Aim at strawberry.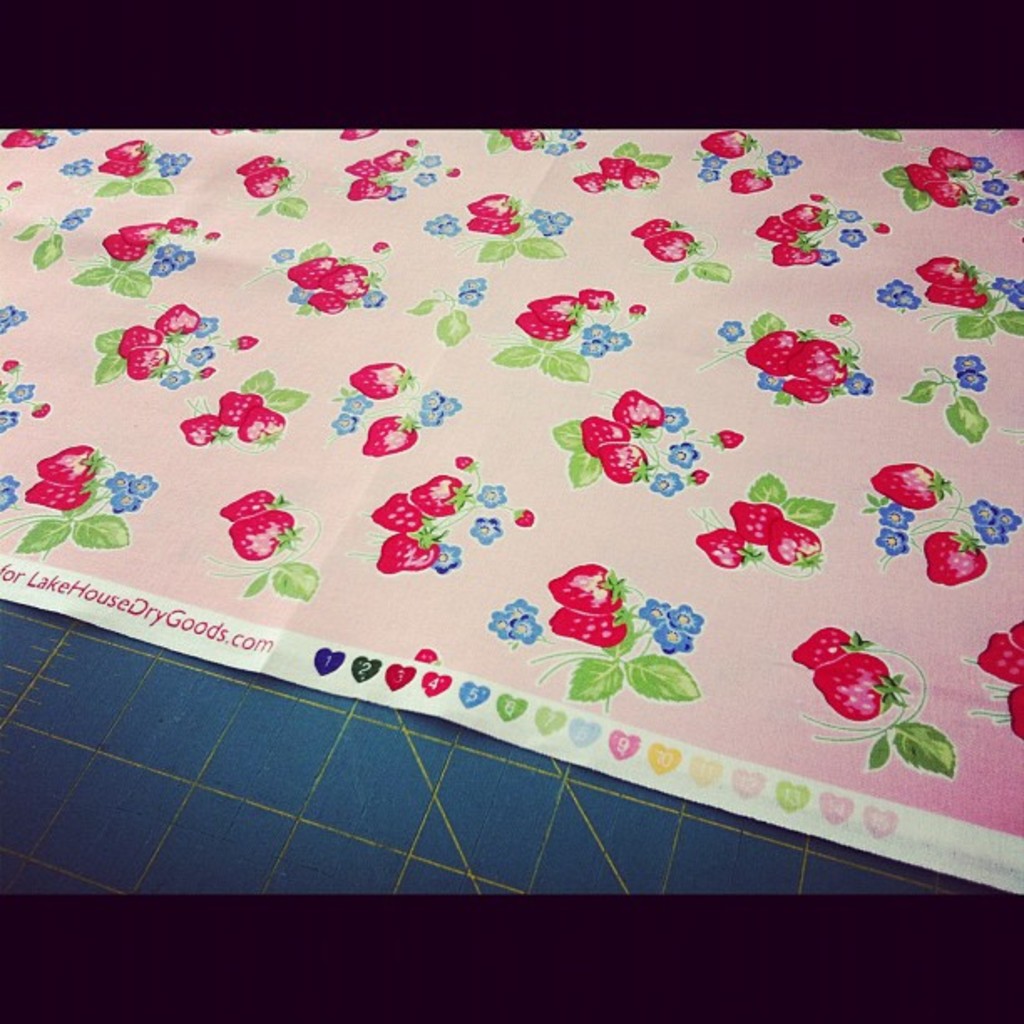
Aimed at box=[567, 166, 606, 197].
